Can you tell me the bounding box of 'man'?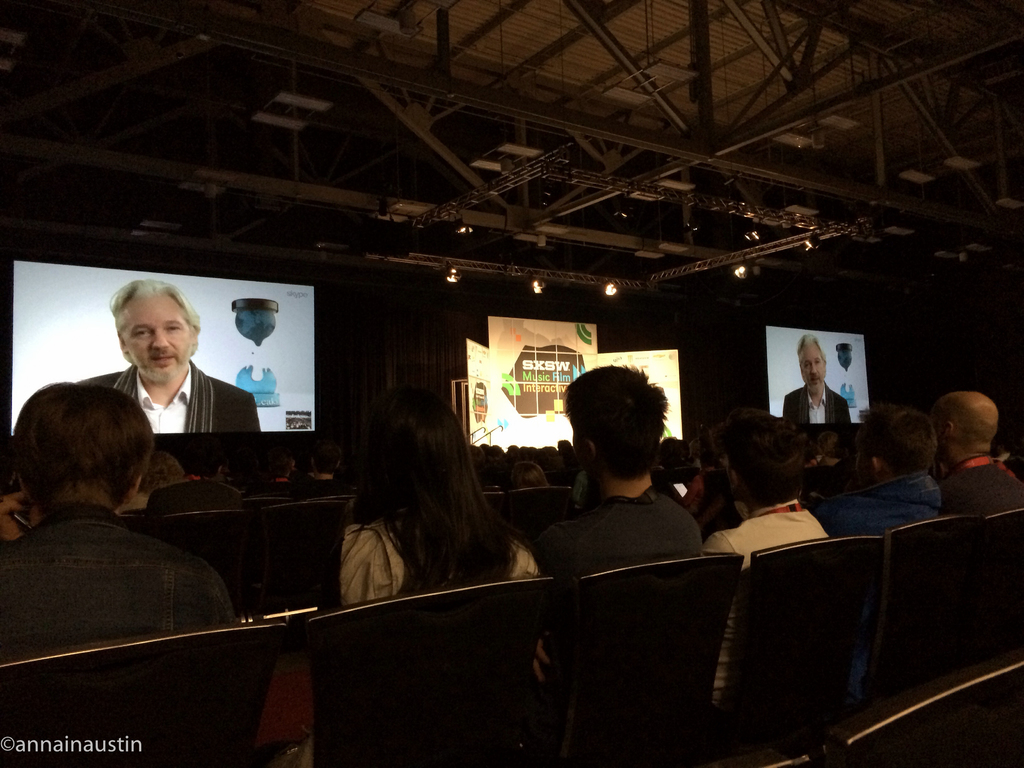
BBox(237, 433, 296, 498).
